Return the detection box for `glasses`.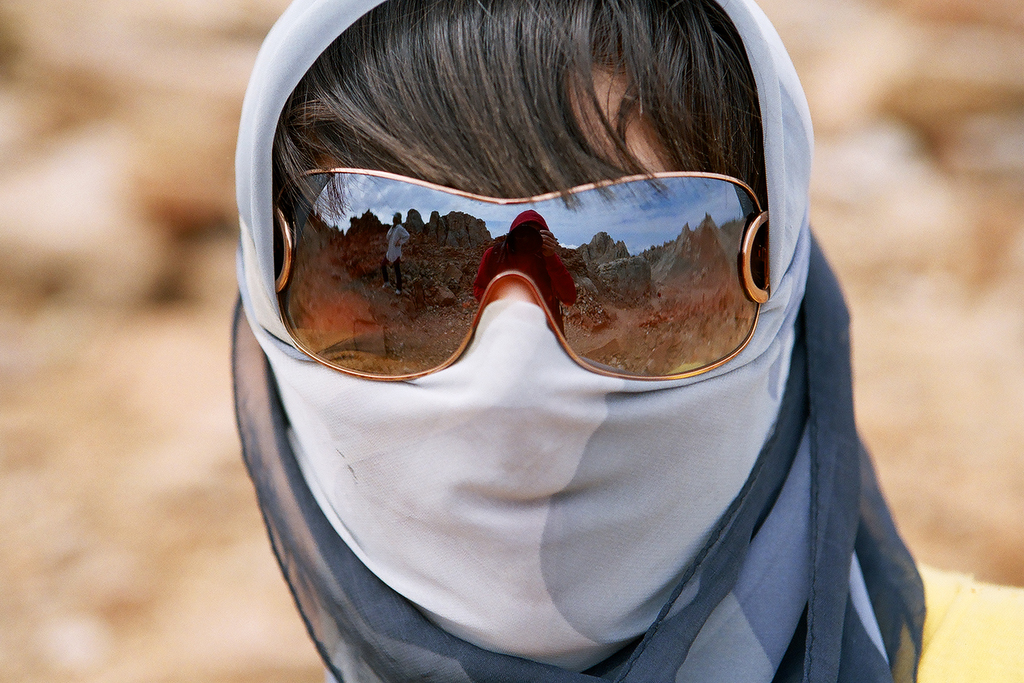
bbox=(265, 169, 791, 383).
